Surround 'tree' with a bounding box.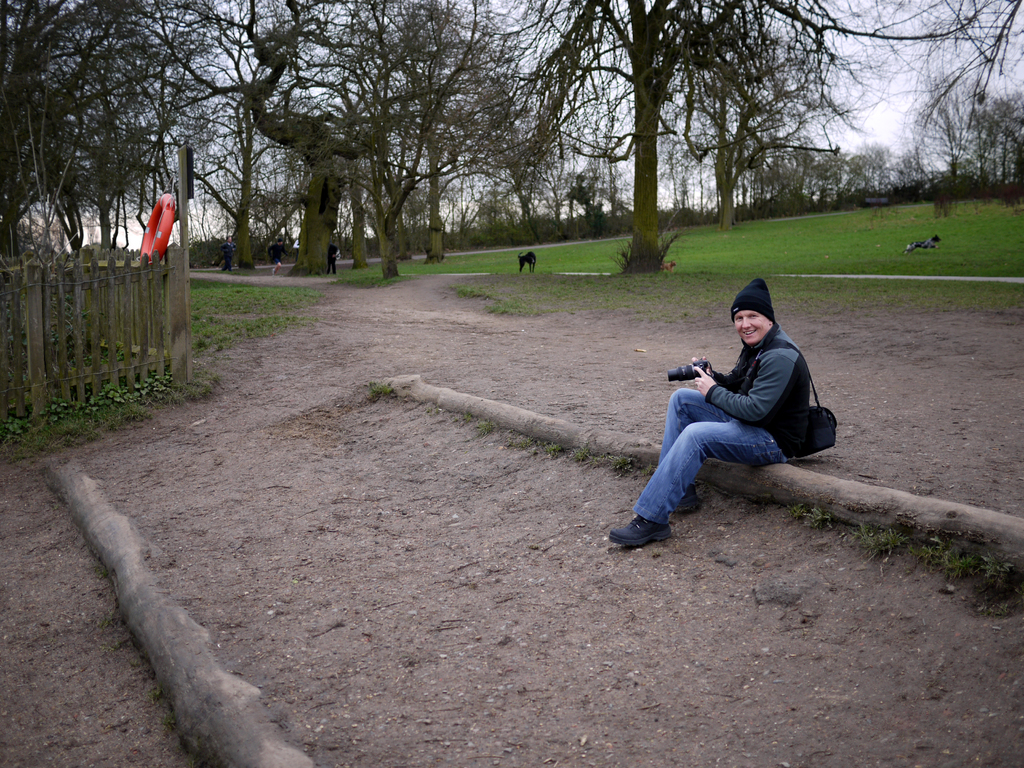
(138, 0, 372, 276).
